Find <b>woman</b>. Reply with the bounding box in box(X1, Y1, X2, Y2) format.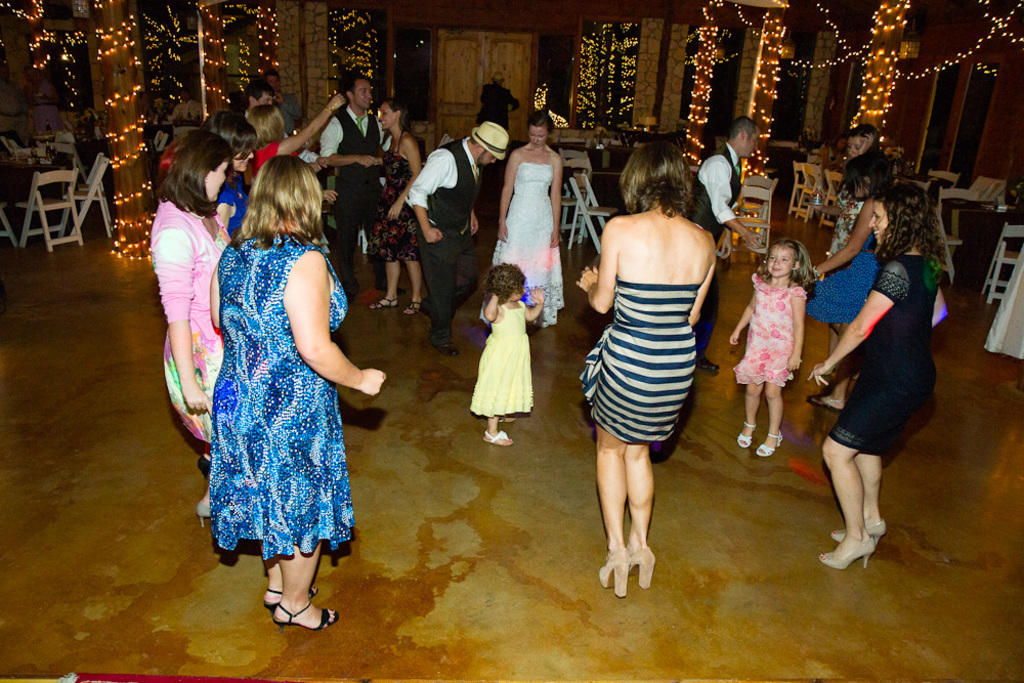
box(801, 145, 897, 411).
